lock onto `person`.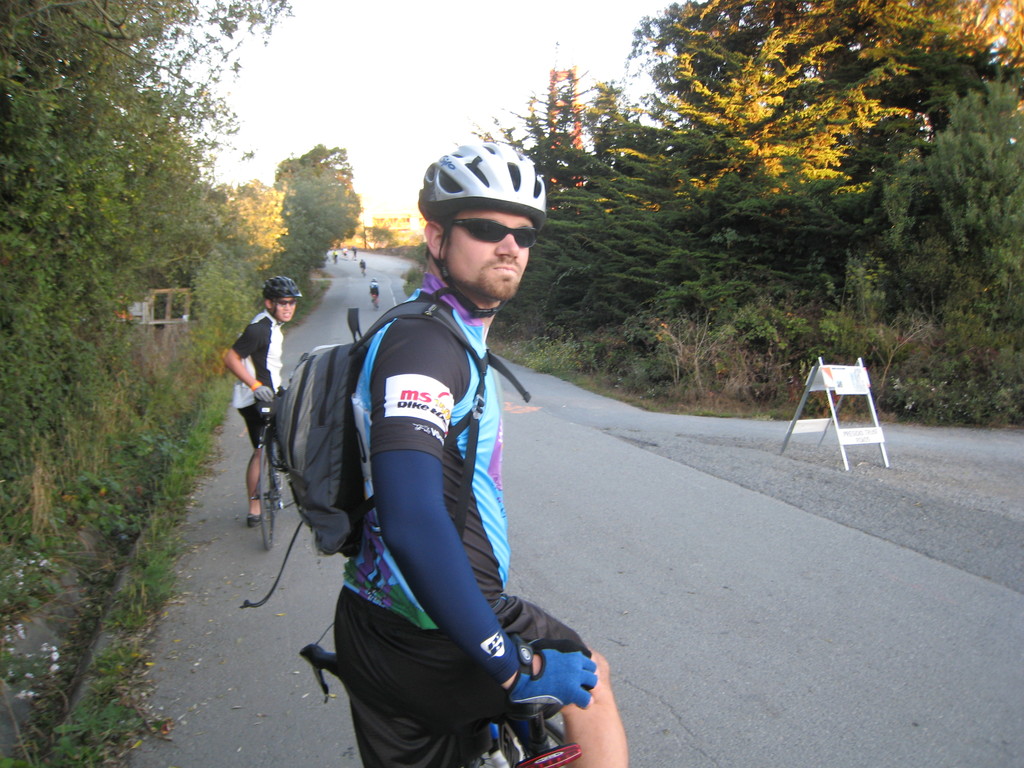
Locked: (356,257,371,281).
